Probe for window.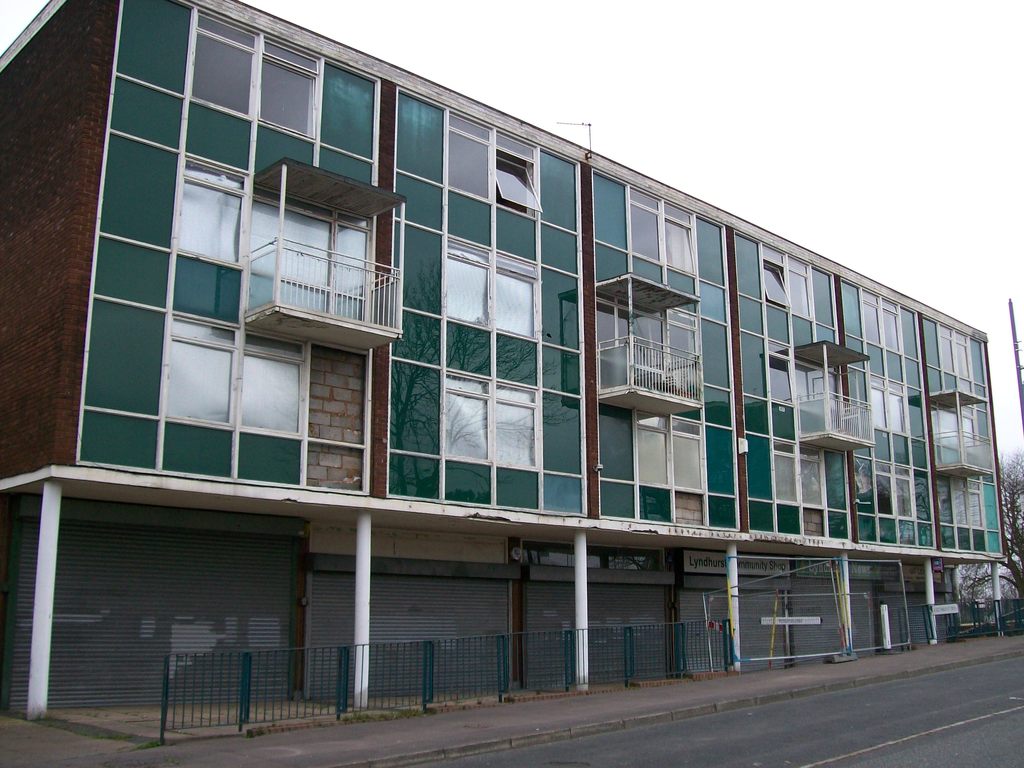
Probe result: x1=858, y1=291, x2=912, y2=355.
